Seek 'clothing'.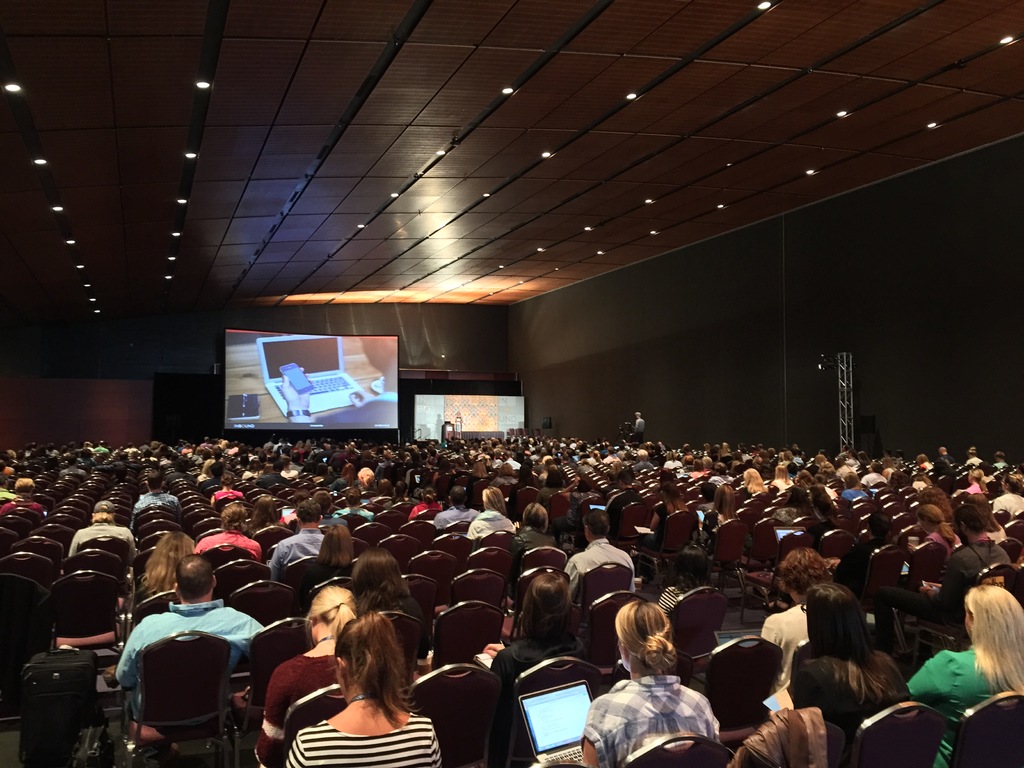
rect(509, 518, 557, 560).
